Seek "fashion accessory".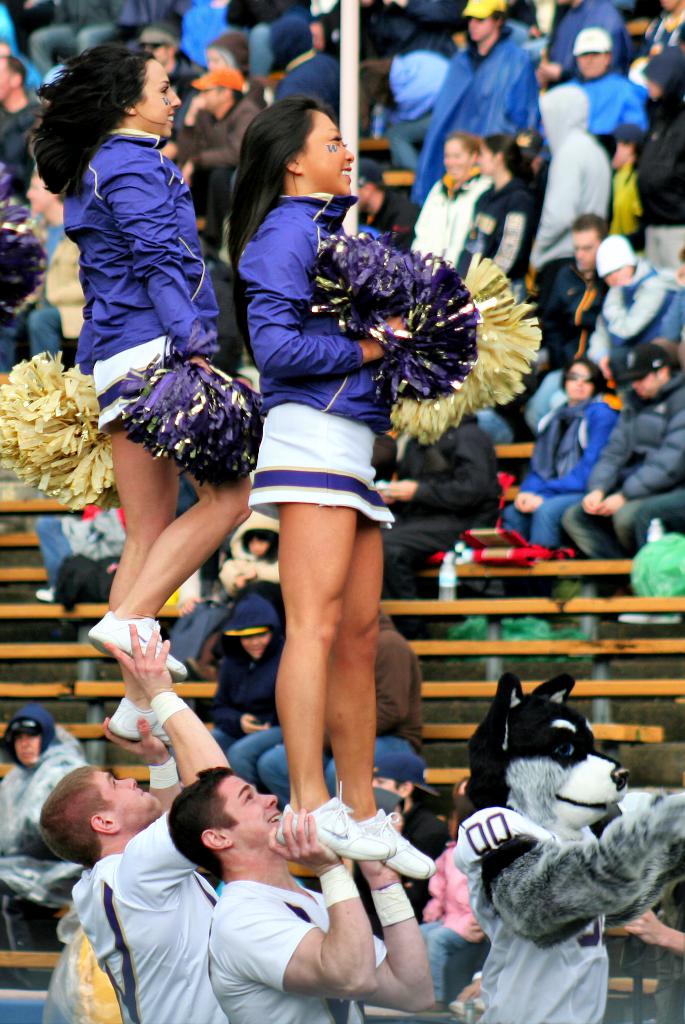
[372, 882, 415, 927].
